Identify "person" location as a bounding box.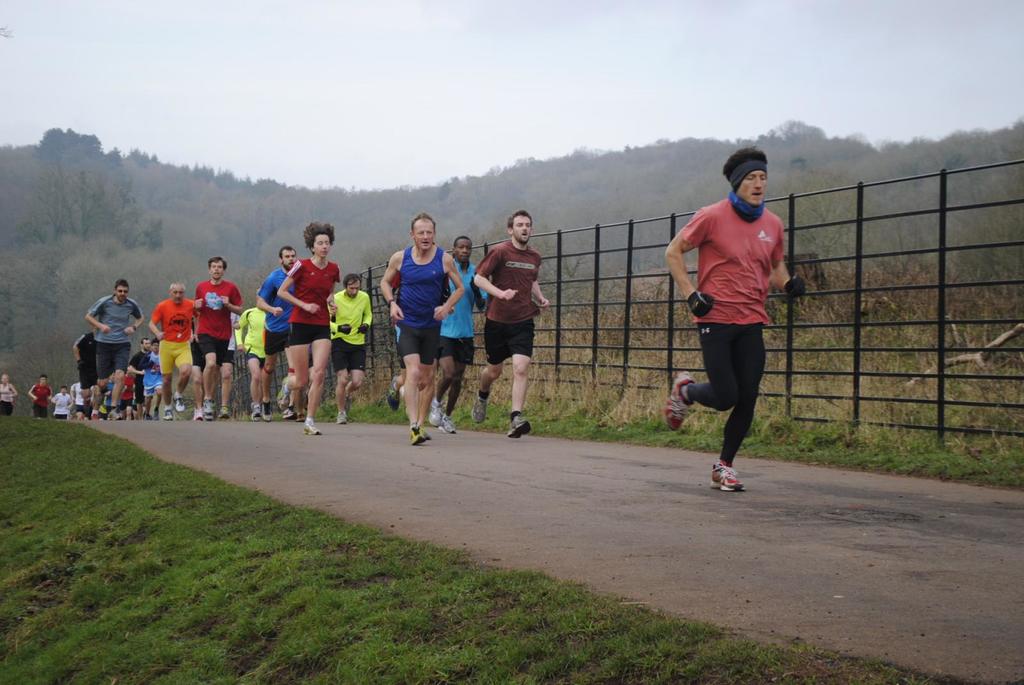
select_region(0, 372, 21, 418).
